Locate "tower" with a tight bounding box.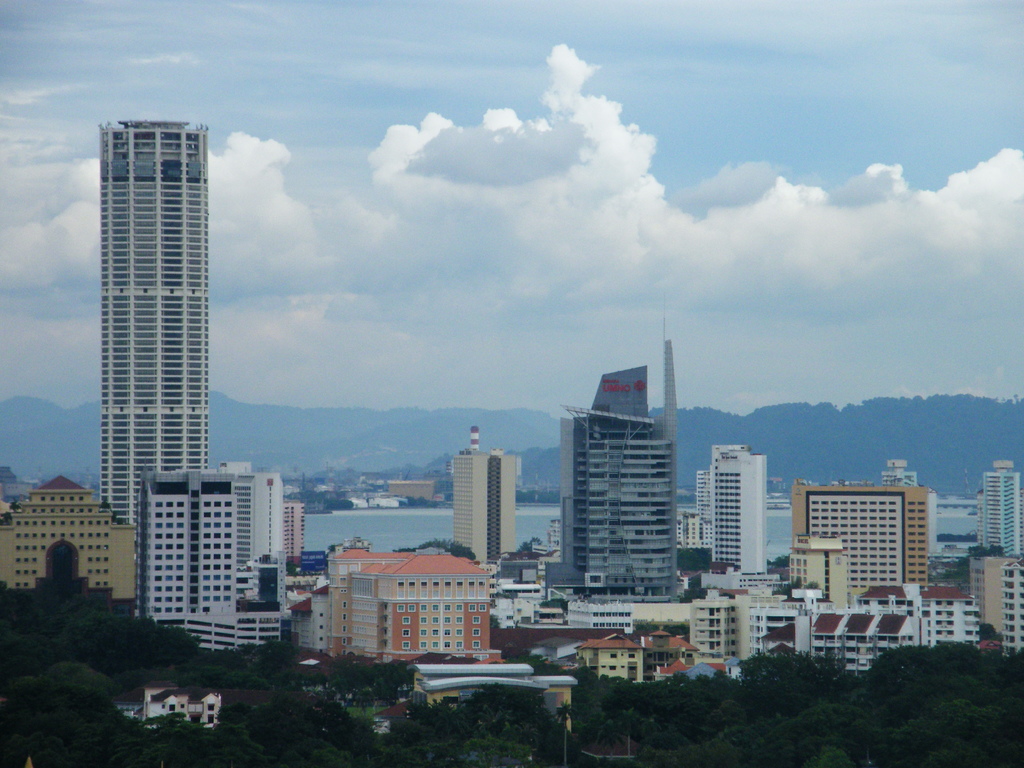
984/470/1021/555.
